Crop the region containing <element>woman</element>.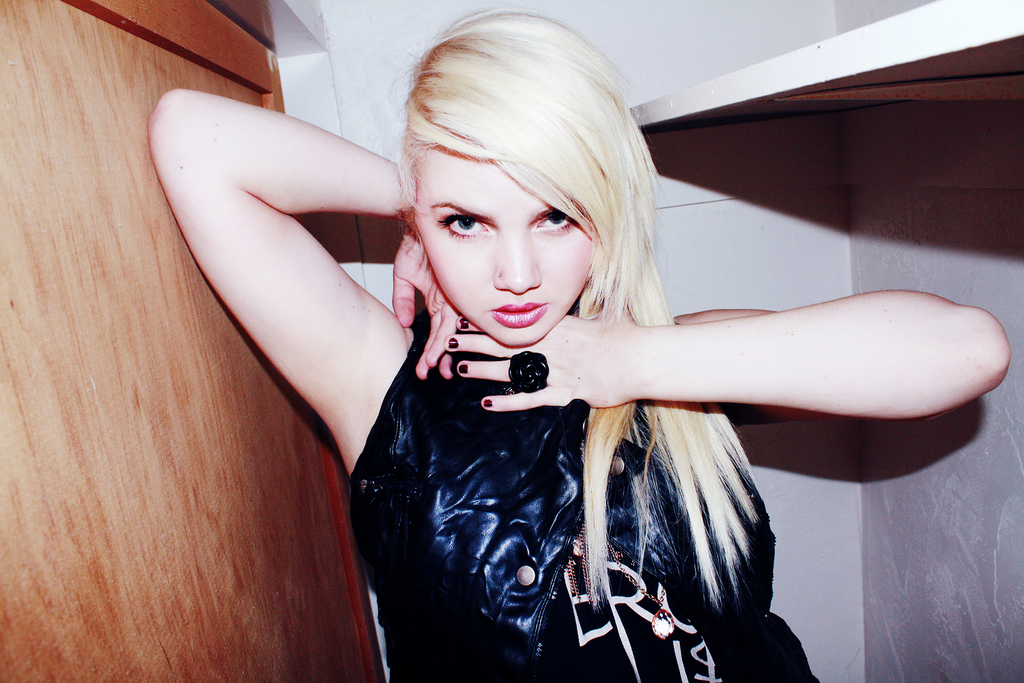
Crop region: detection(214, 32, 892, 671).
